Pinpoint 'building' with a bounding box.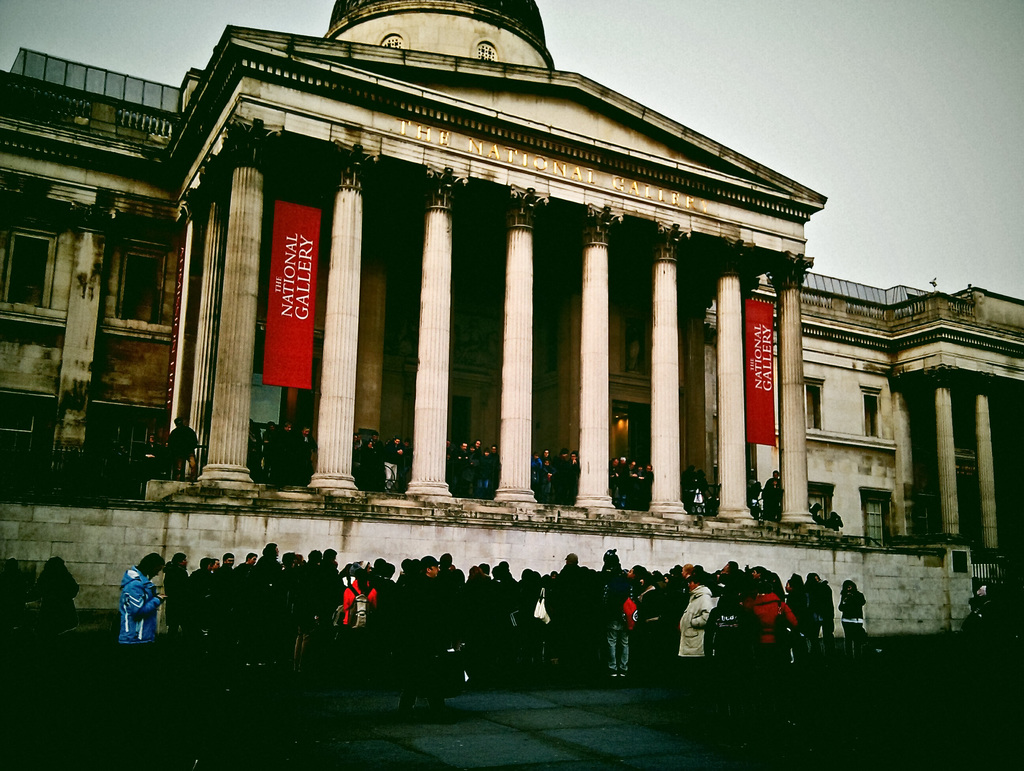
0/0/1023/633.
